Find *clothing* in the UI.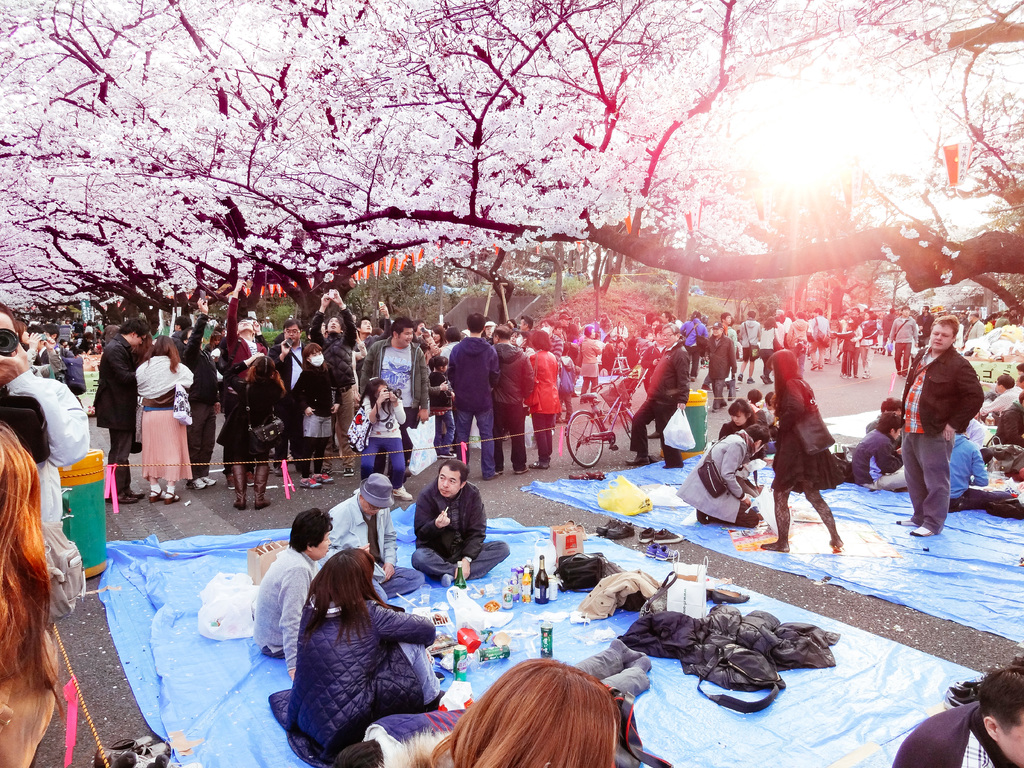
UI element at (892, 702, 1018, 767).
